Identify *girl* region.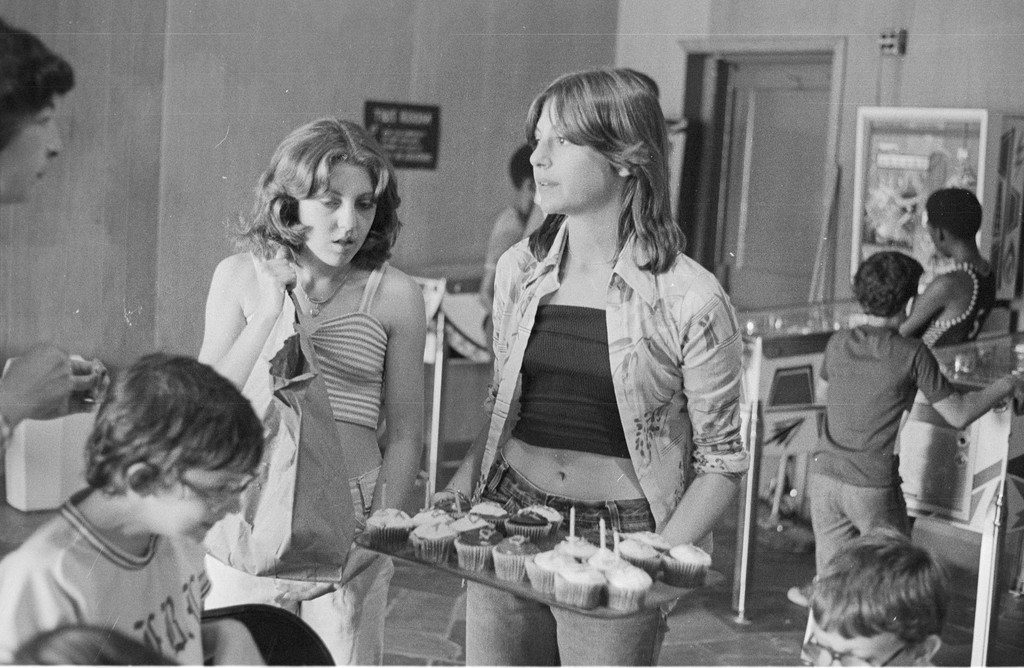
Region: locate(423, 67, 753, 667).
